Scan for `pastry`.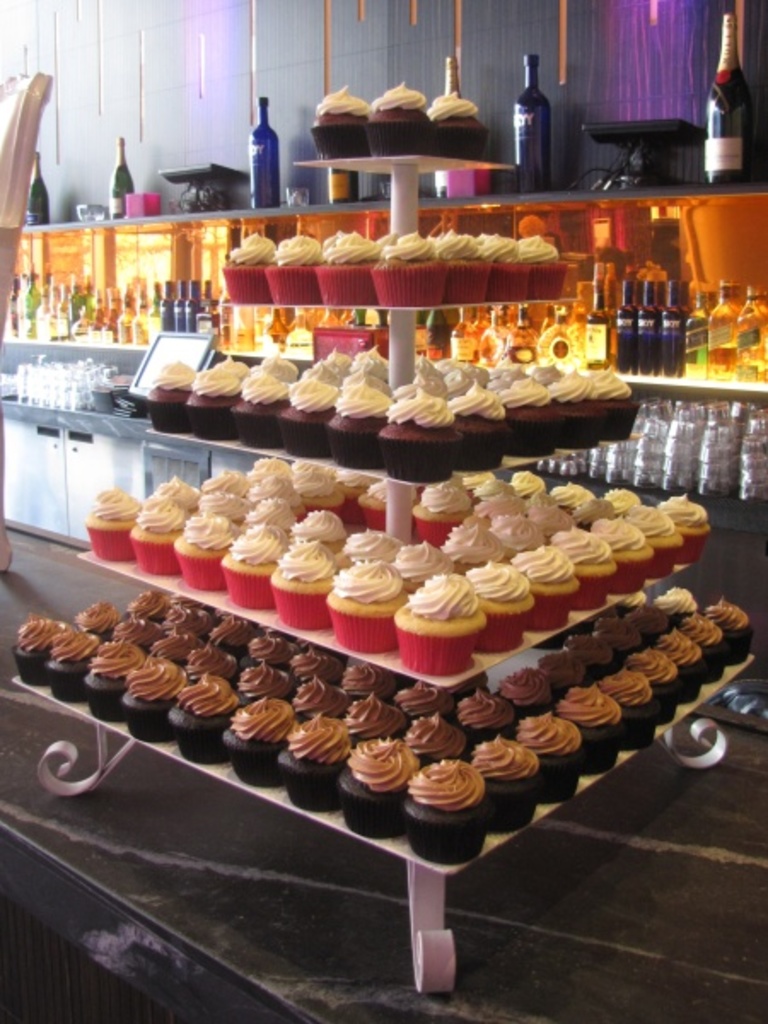
Scan result: rect(621, 503, 678, 575).
